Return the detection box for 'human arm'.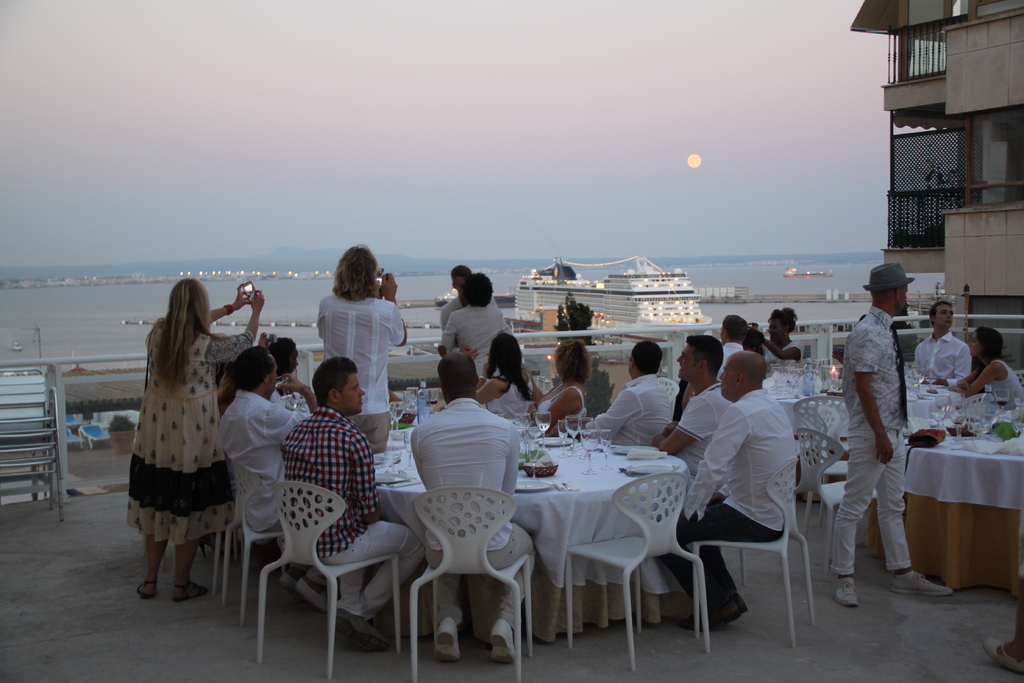
646:394:714:459.
